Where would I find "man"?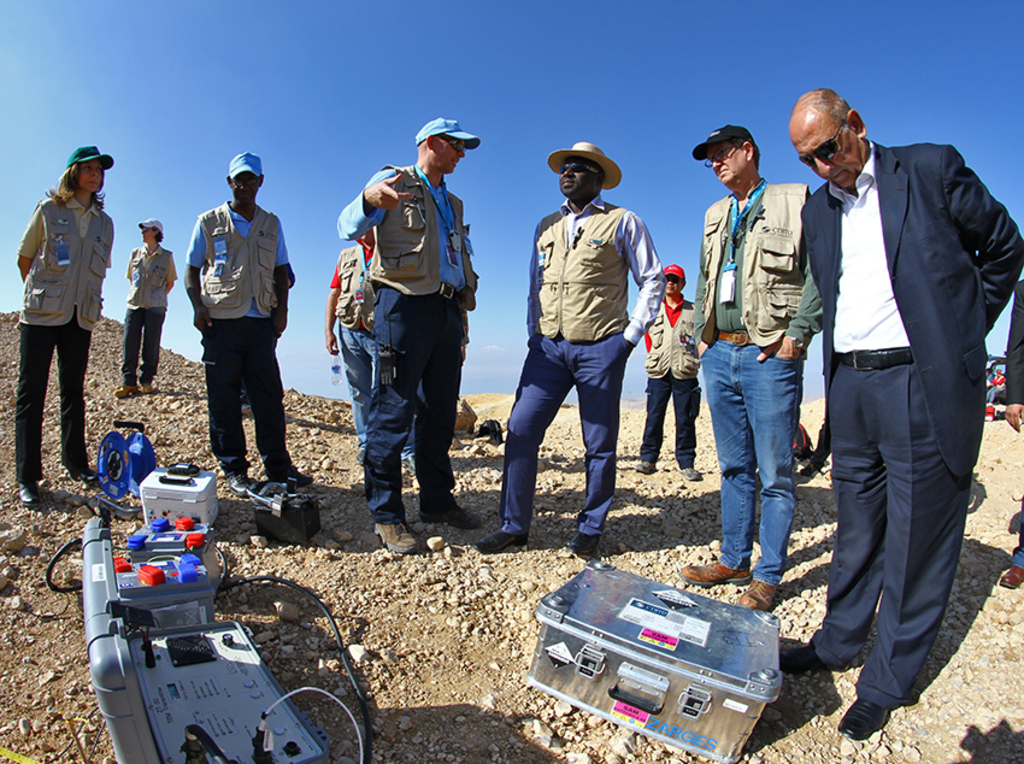
At {"x1": 322, "y1": 213, "x2": 424, "y2": 496}.
